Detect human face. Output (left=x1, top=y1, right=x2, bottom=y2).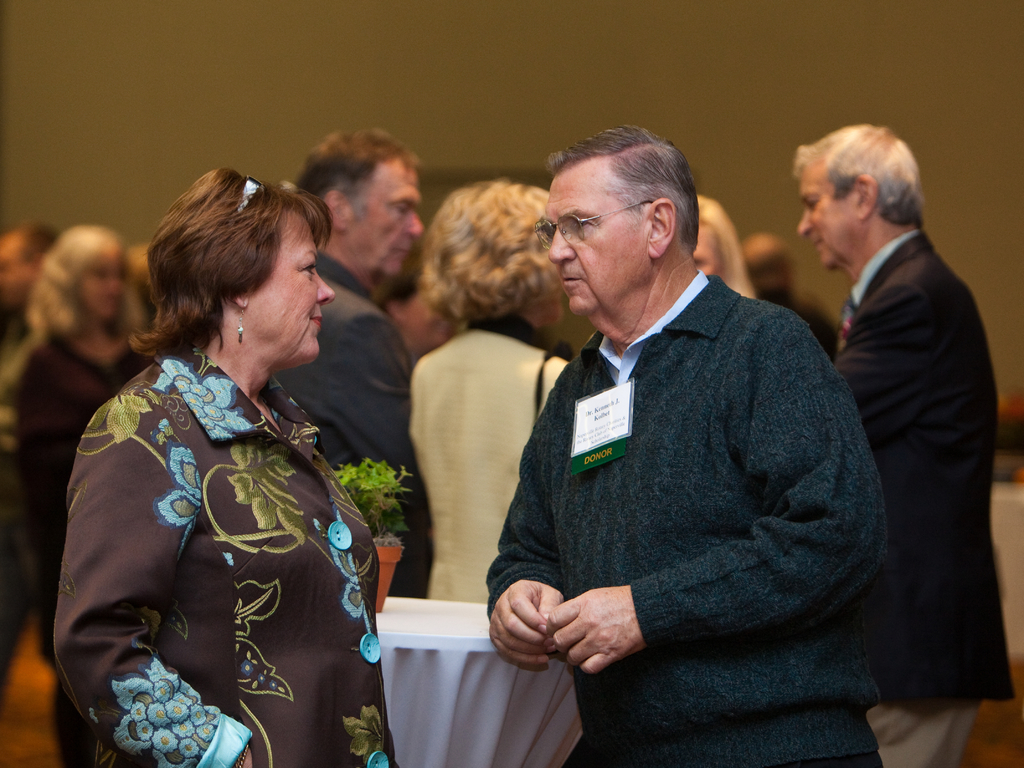
(left=83, top=237, right=122, bottom=324).
